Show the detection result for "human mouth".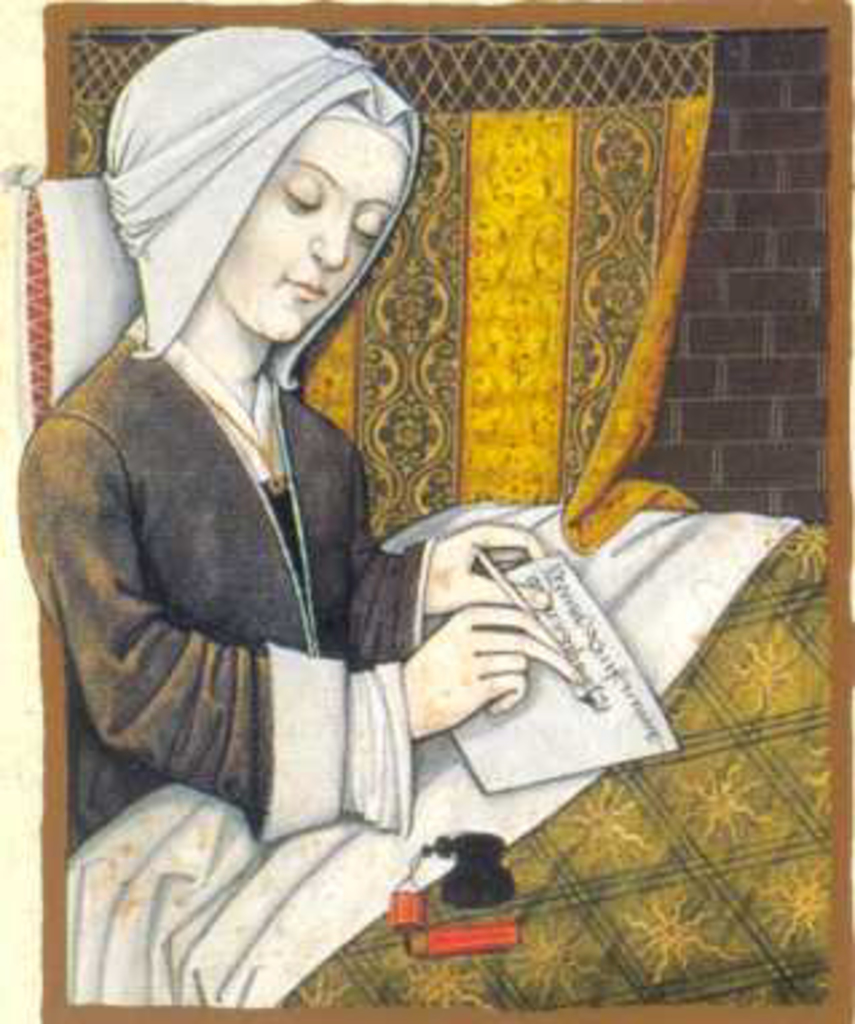
(287,276,322,300).
